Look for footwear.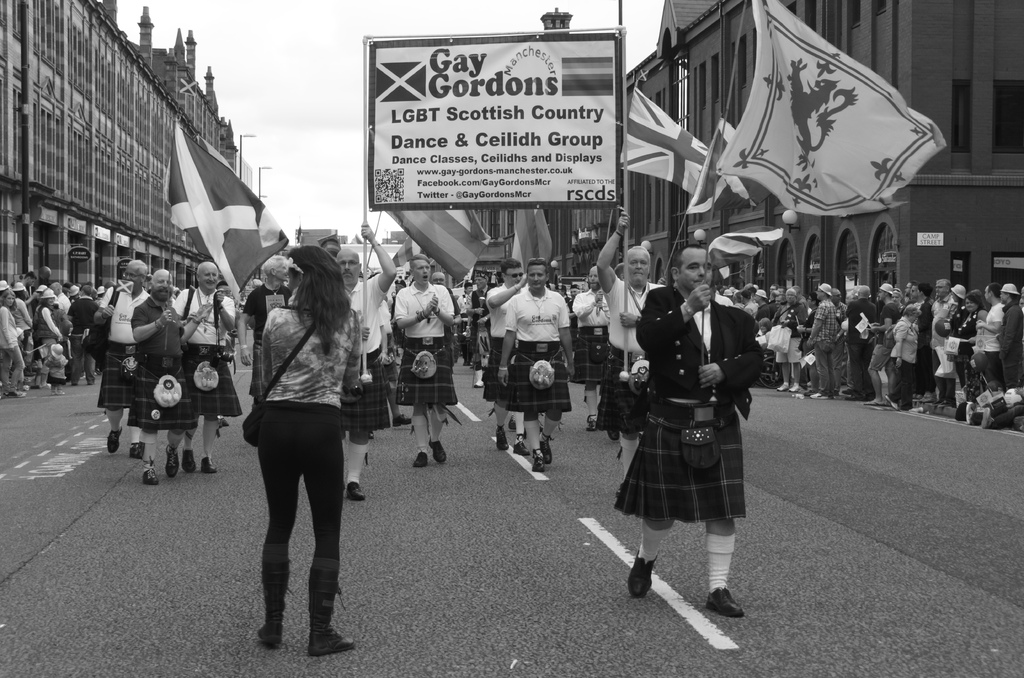
Found: 260 543 294 642.
